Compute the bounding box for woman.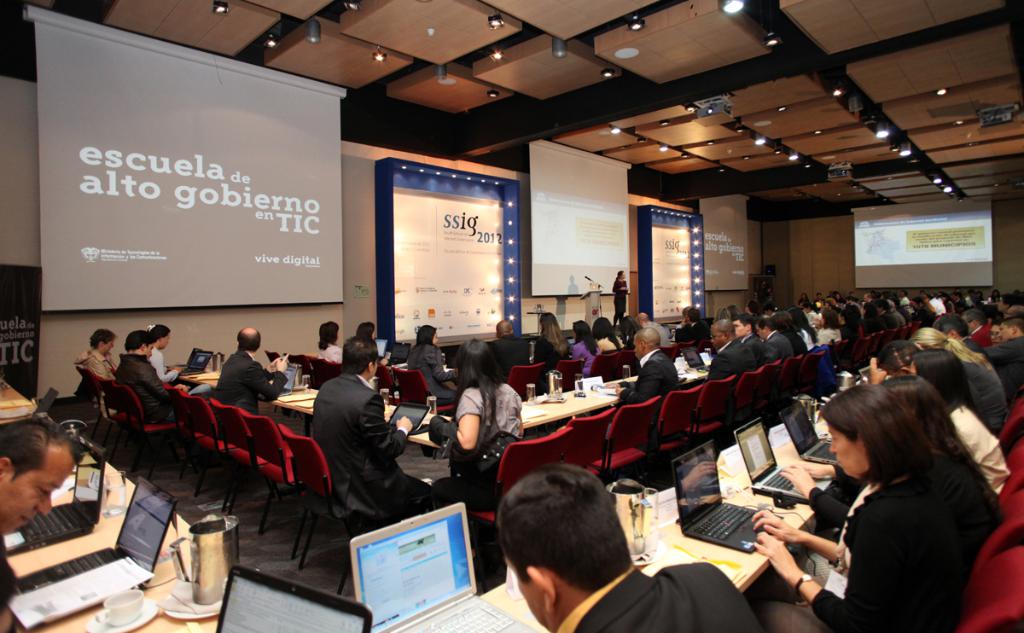
(778, 375, 999, 534).
